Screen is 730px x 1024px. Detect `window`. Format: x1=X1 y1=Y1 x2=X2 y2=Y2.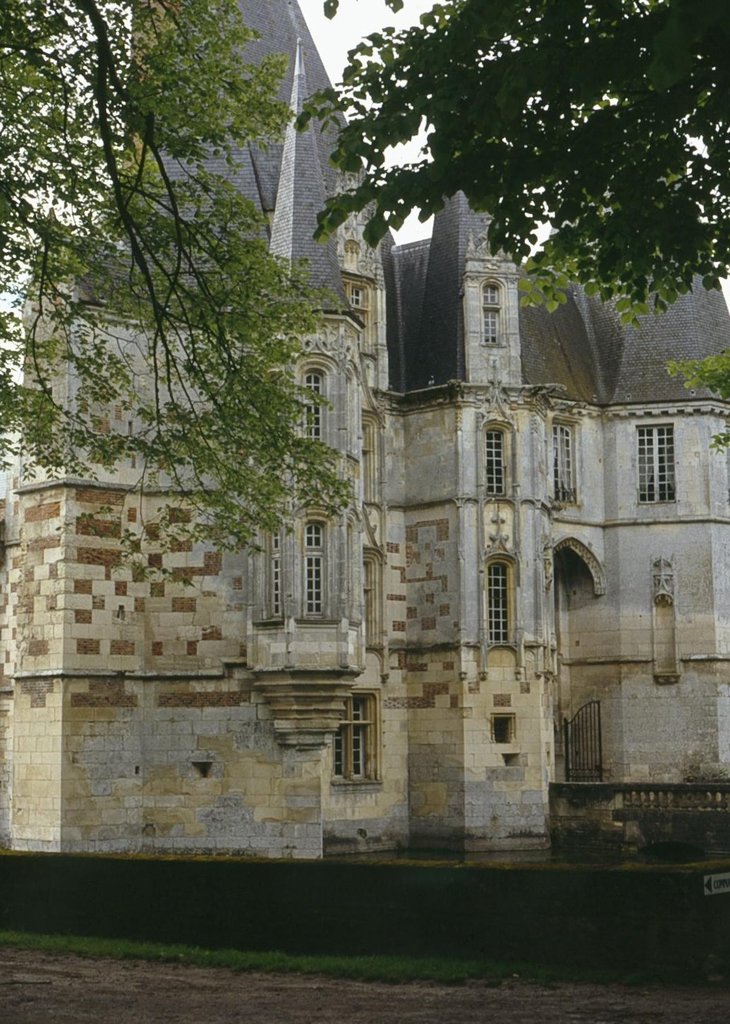
x1=300 y1=371 x2=317 y2=447.
